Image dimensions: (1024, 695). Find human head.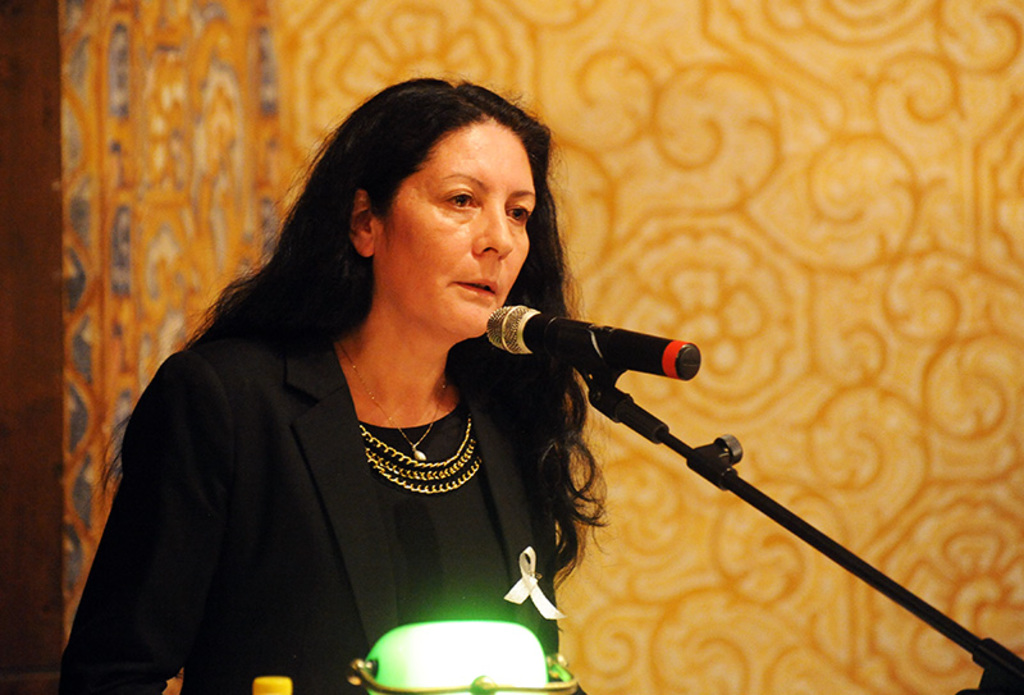
region(330, 76, 552, 337).
